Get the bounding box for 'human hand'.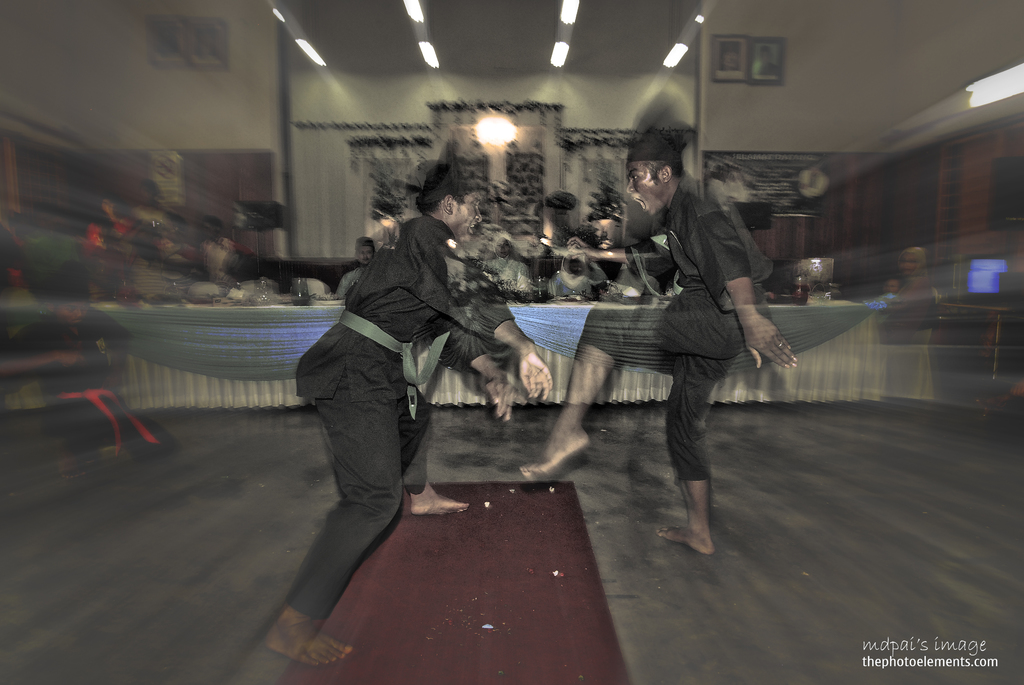
565/236/595/262.
